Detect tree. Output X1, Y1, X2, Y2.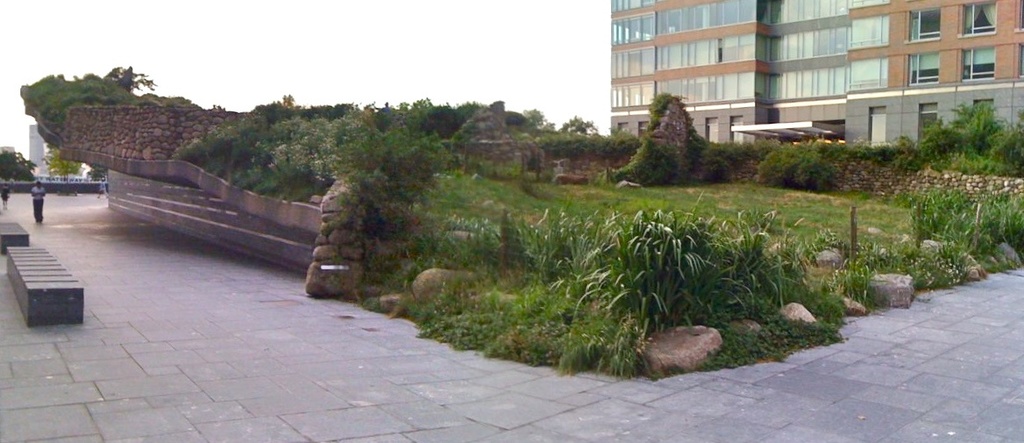
39, 146, 81, 179.
